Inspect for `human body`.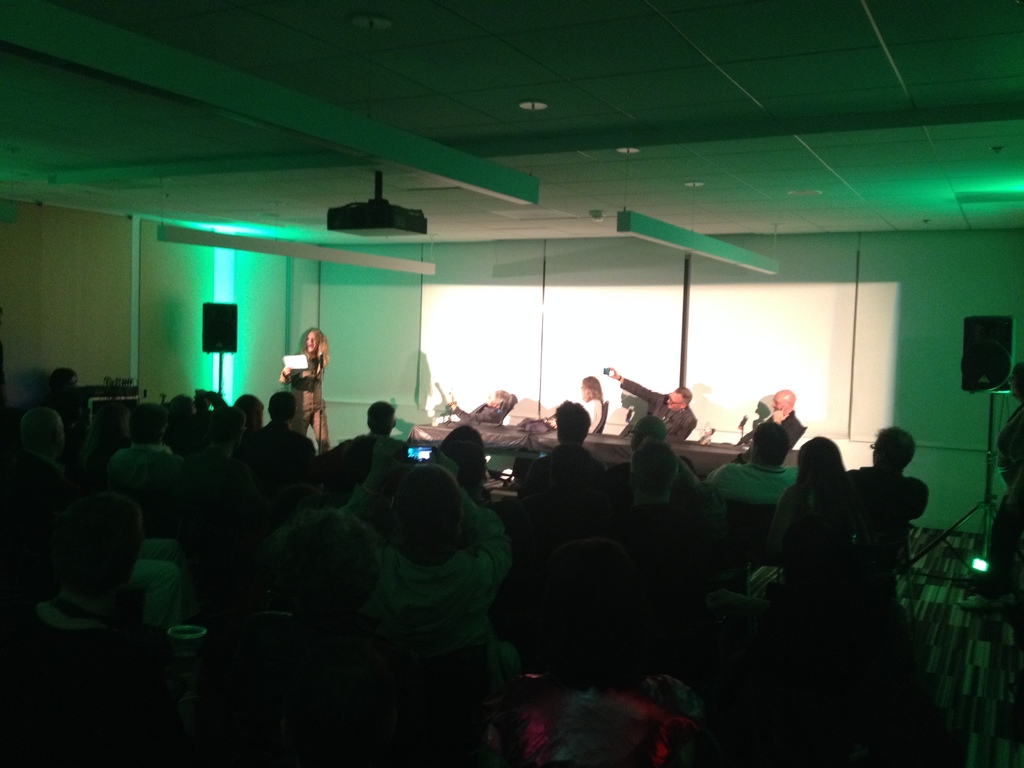
Inspection: x1=738 y1=392 x2=806 y2=442.
